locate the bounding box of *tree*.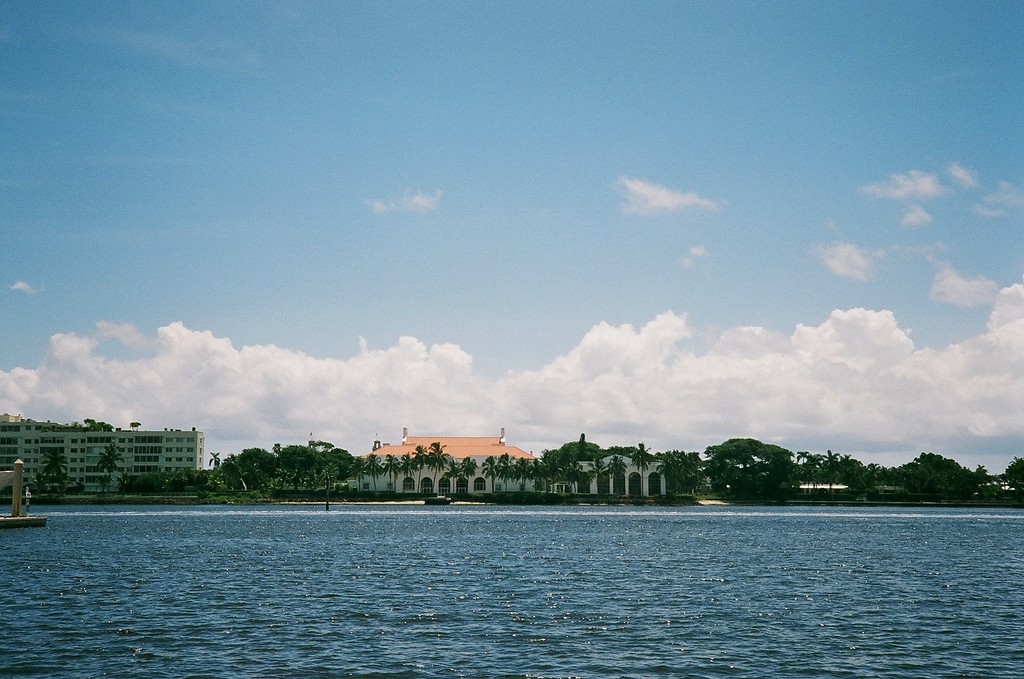
Bounding box: (630, 444, 657, 511).
